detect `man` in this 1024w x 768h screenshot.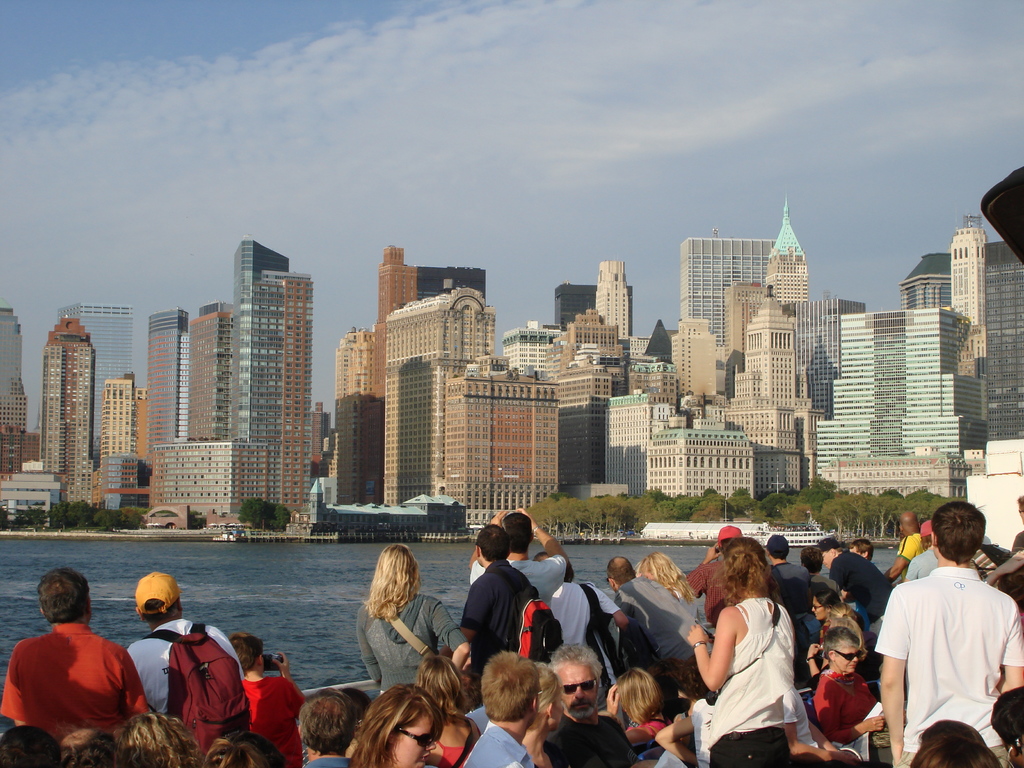
Detection: <box>603,546,735,662</box>.
